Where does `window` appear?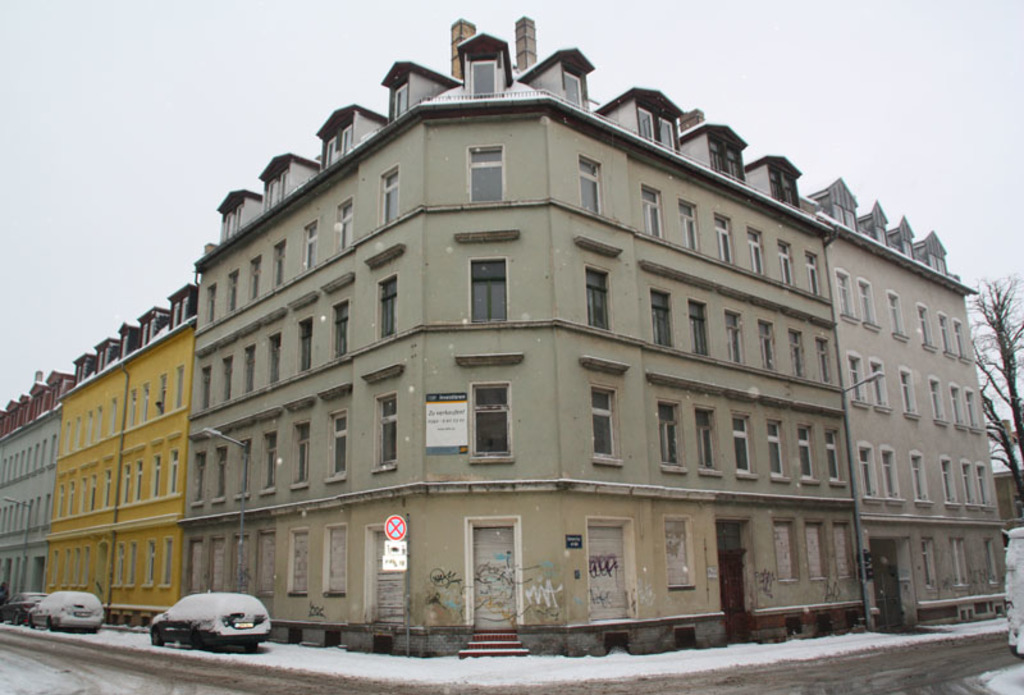
Appears at 692:298:709:352.
